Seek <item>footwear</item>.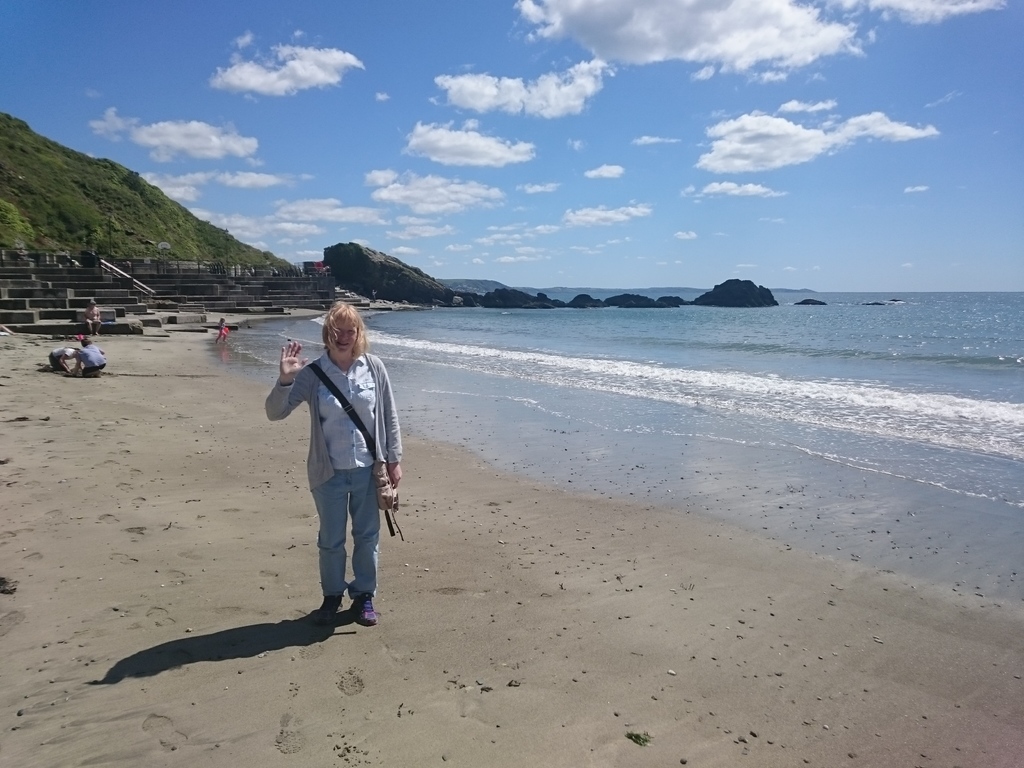
BBox(318, 594, 346, 628).
